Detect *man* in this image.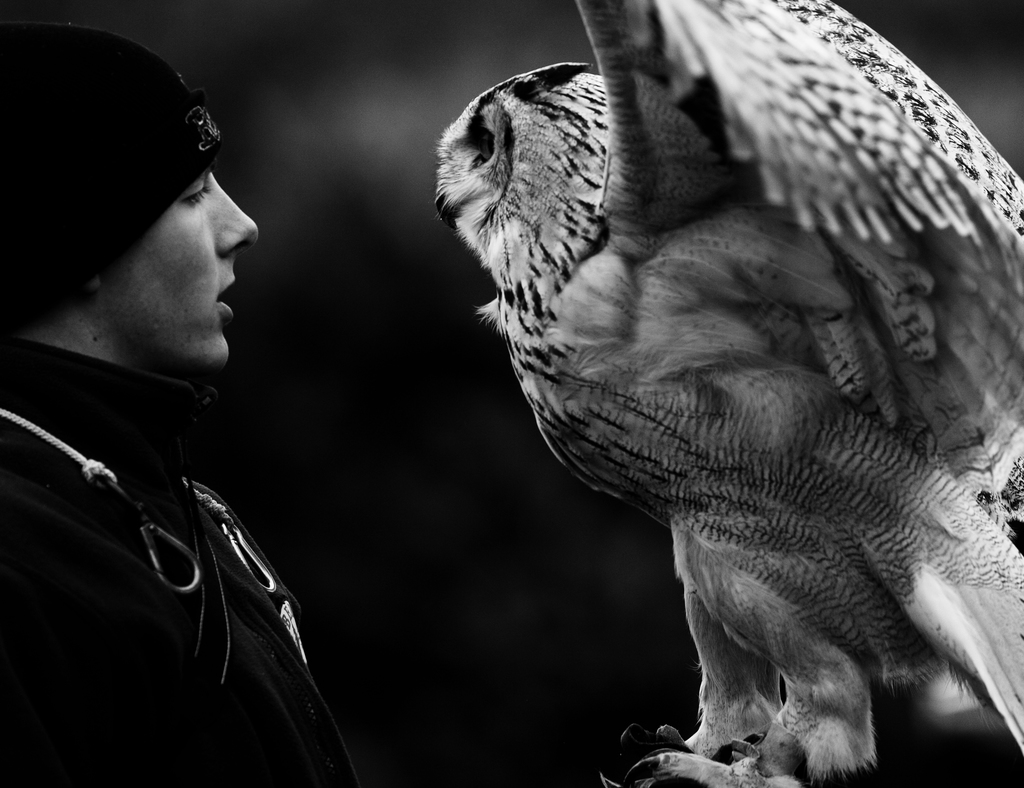
Detection: select_region(0, 31, 332, 755).
